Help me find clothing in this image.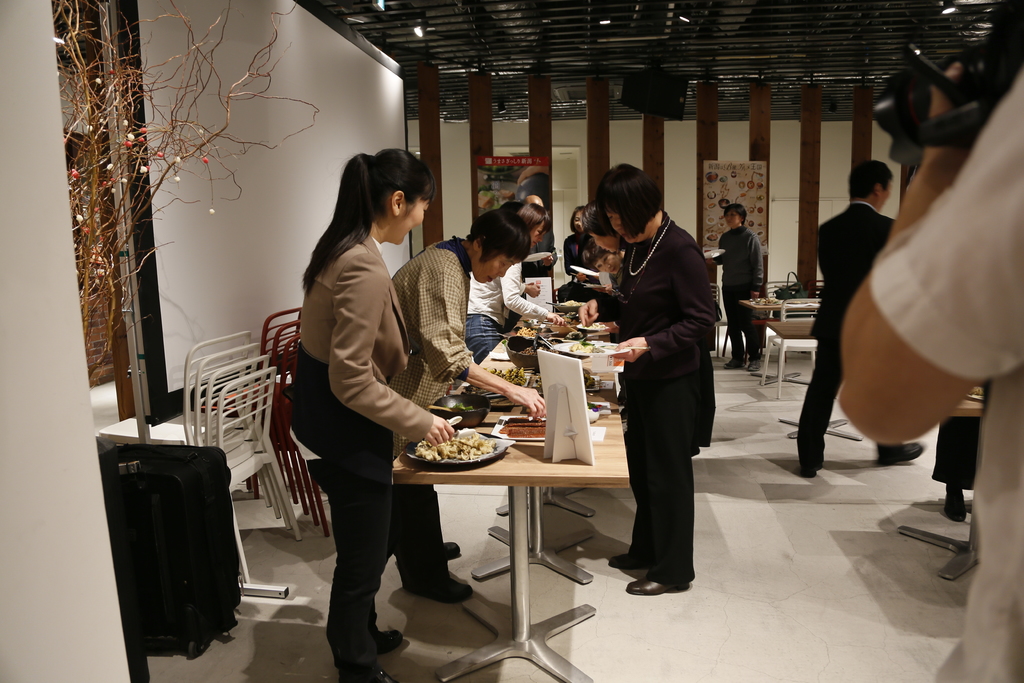
Found it: region(799, 192, 910, 464).
